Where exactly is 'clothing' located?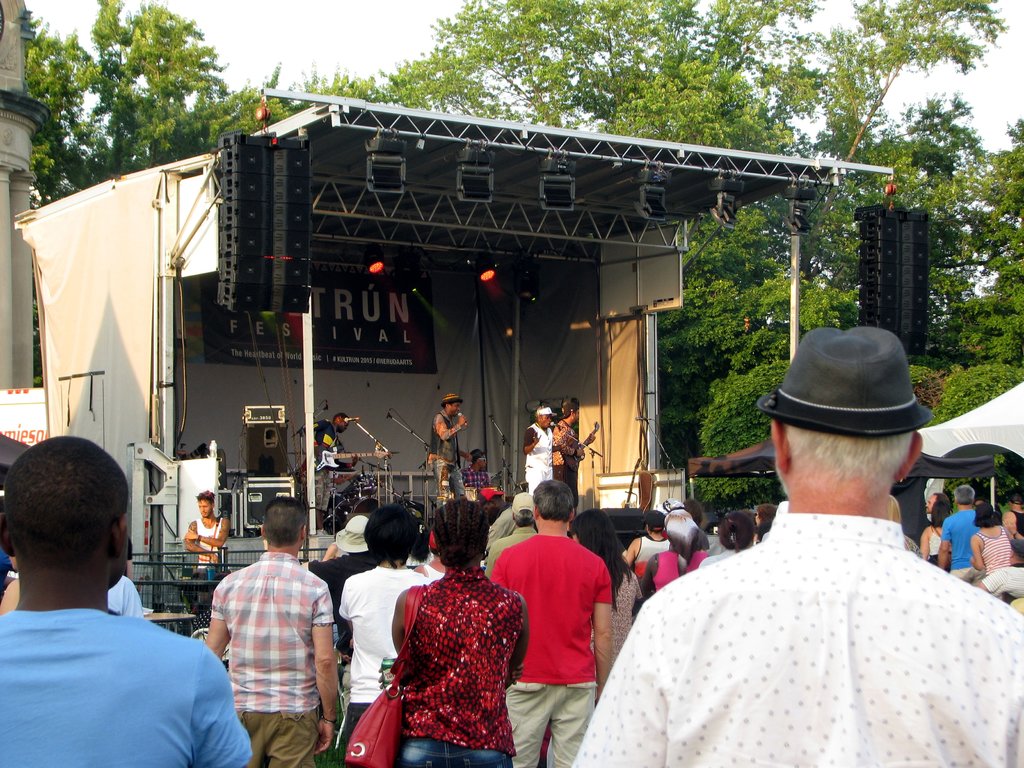
Its bounding box is BBox(104, 576, 141, 625).
